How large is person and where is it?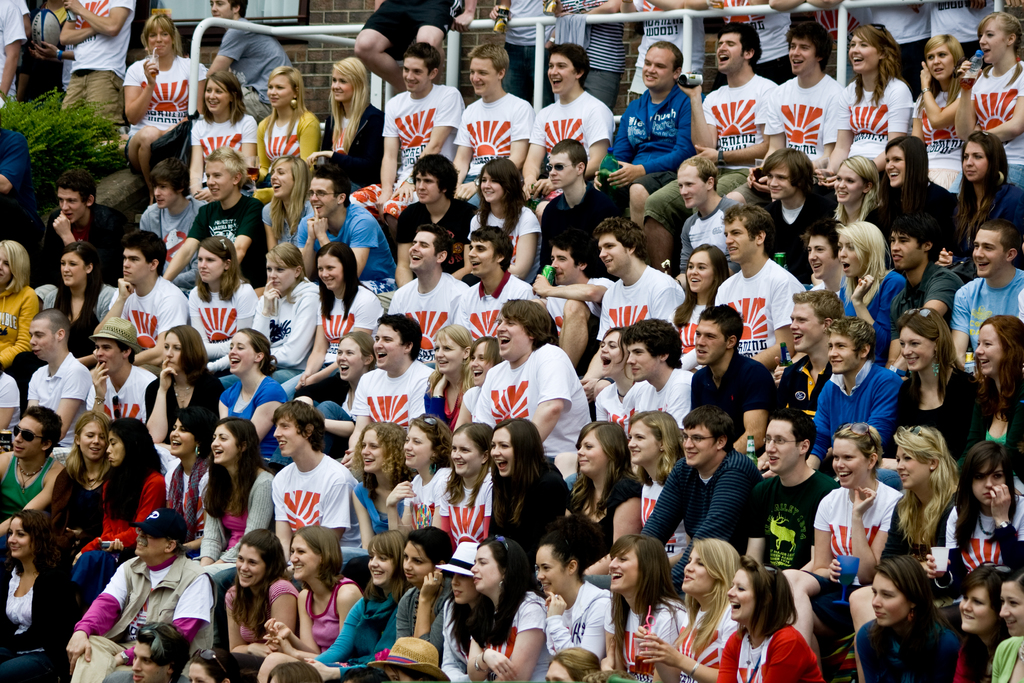
Bounding box: bbox(296, 242, 390, 416).
